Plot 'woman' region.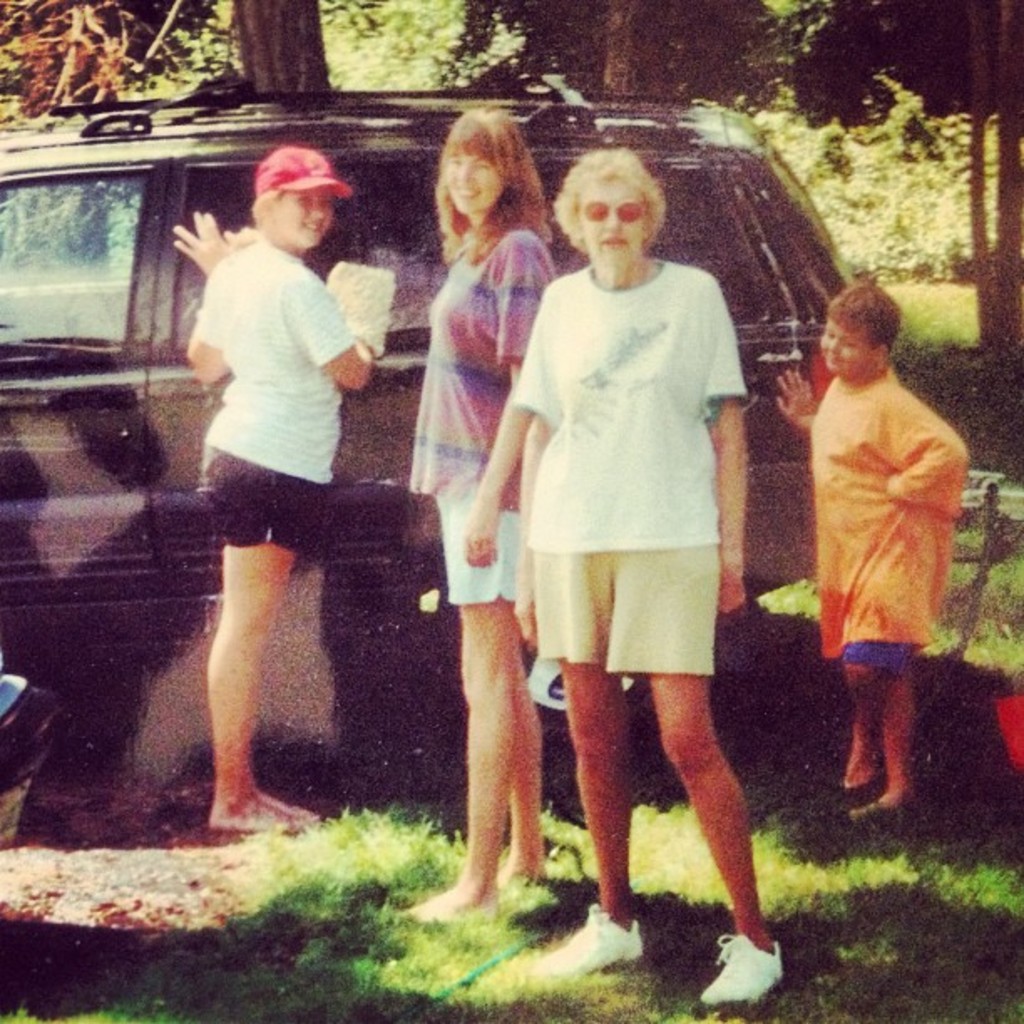
Plotted at detection(162, 147, 381, 838).
